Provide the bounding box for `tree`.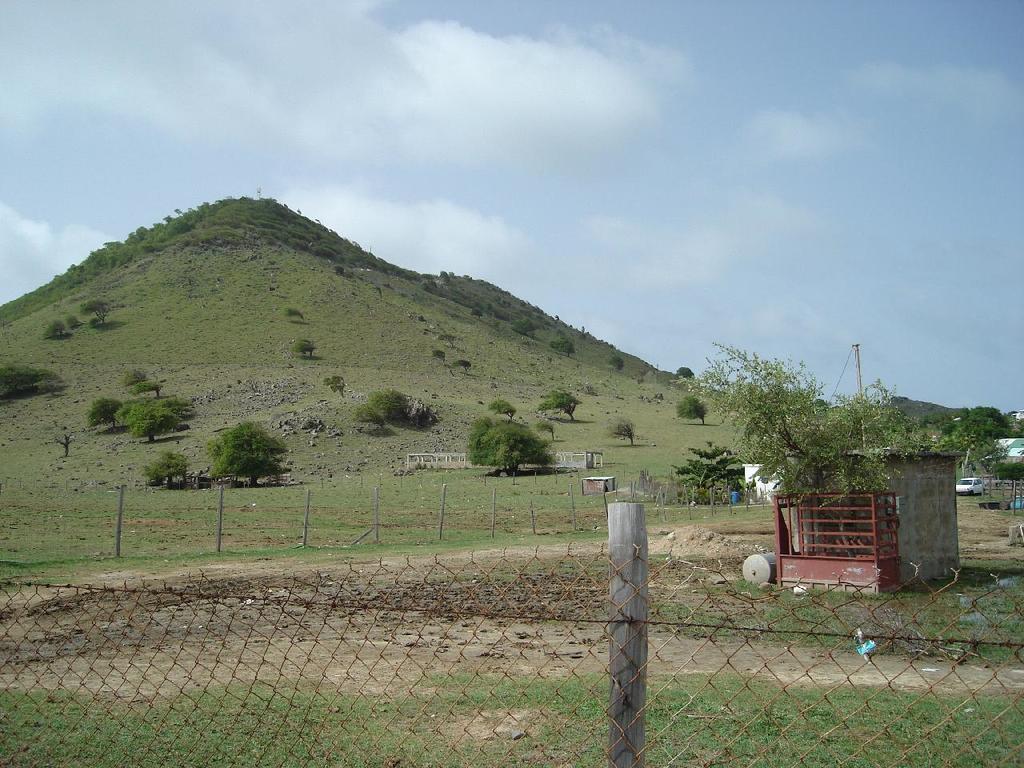
[190, 414, 280, 492].
